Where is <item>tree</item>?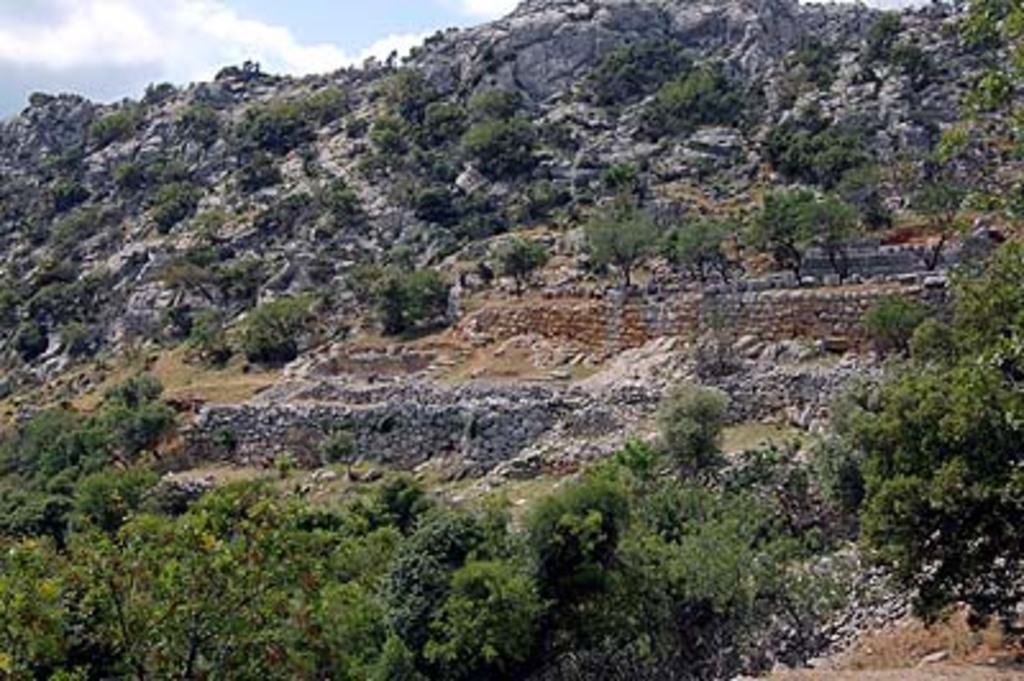
crop(968, 69, 1016, 118).
